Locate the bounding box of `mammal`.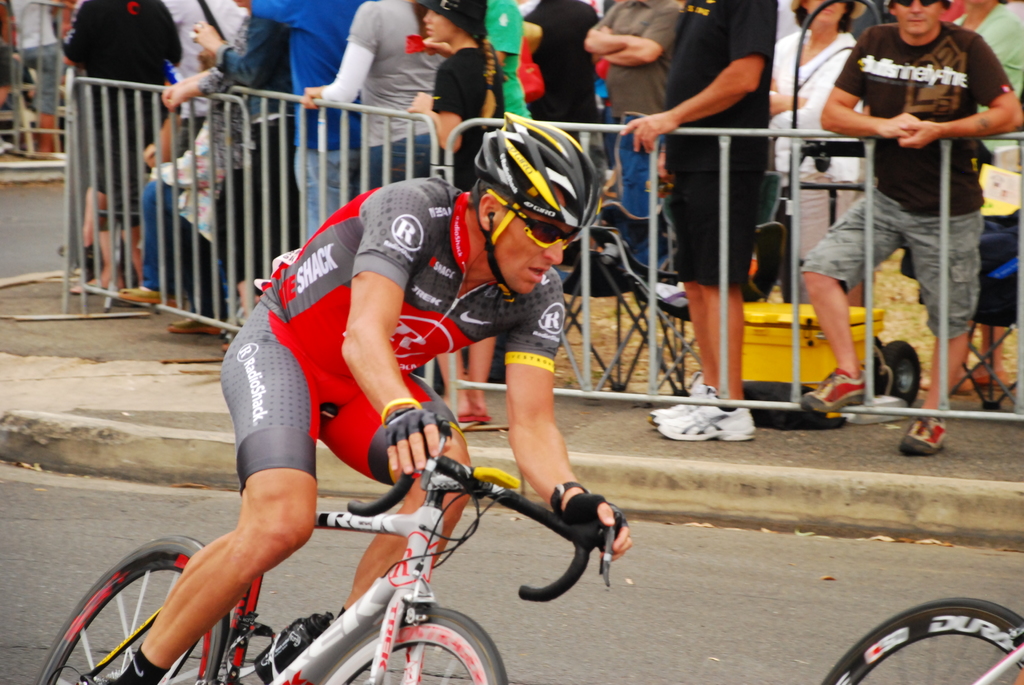
Bounding box: pyautogui.locateOnScreen(0, 0, 63, 164).
